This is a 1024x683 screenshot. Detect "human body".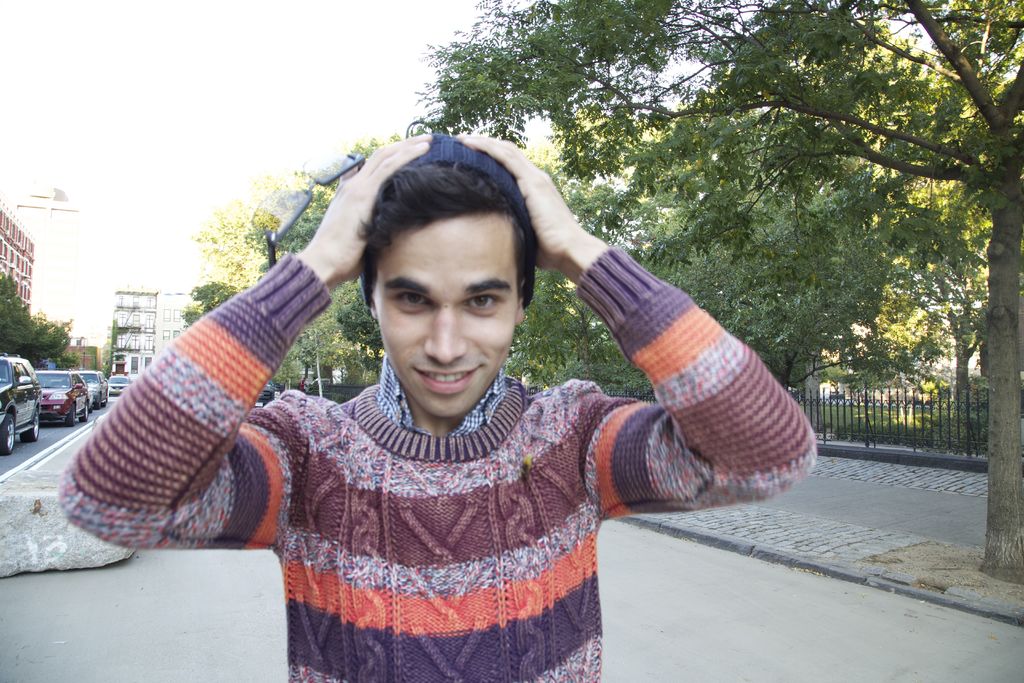
bbox=[84, 102, 803, 682].
